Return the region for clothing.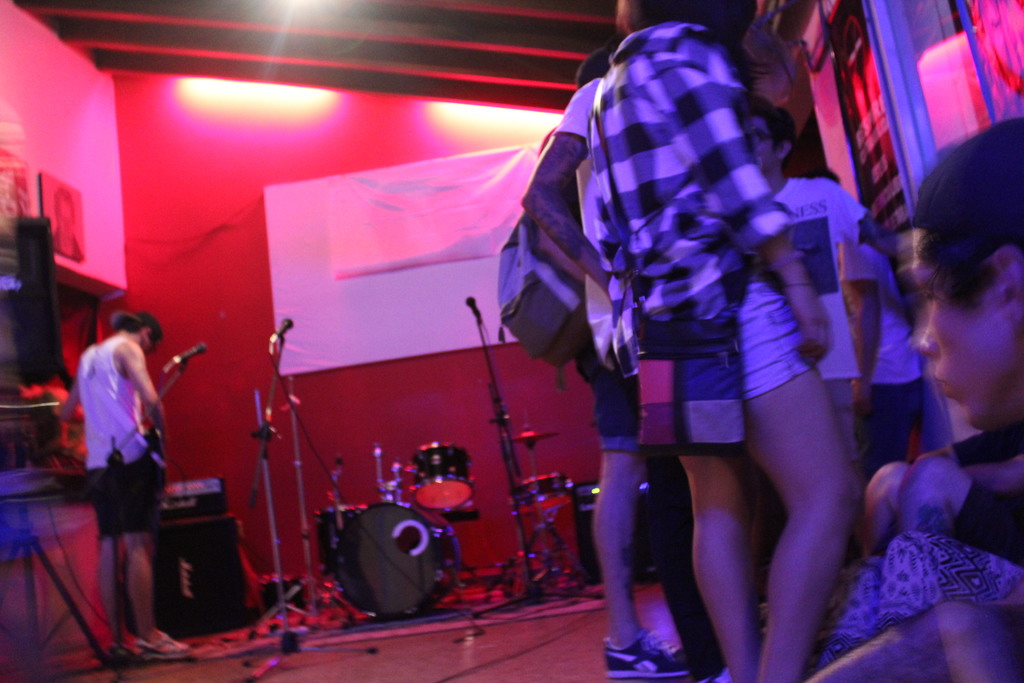
detection(845, 227, 915, 485).
